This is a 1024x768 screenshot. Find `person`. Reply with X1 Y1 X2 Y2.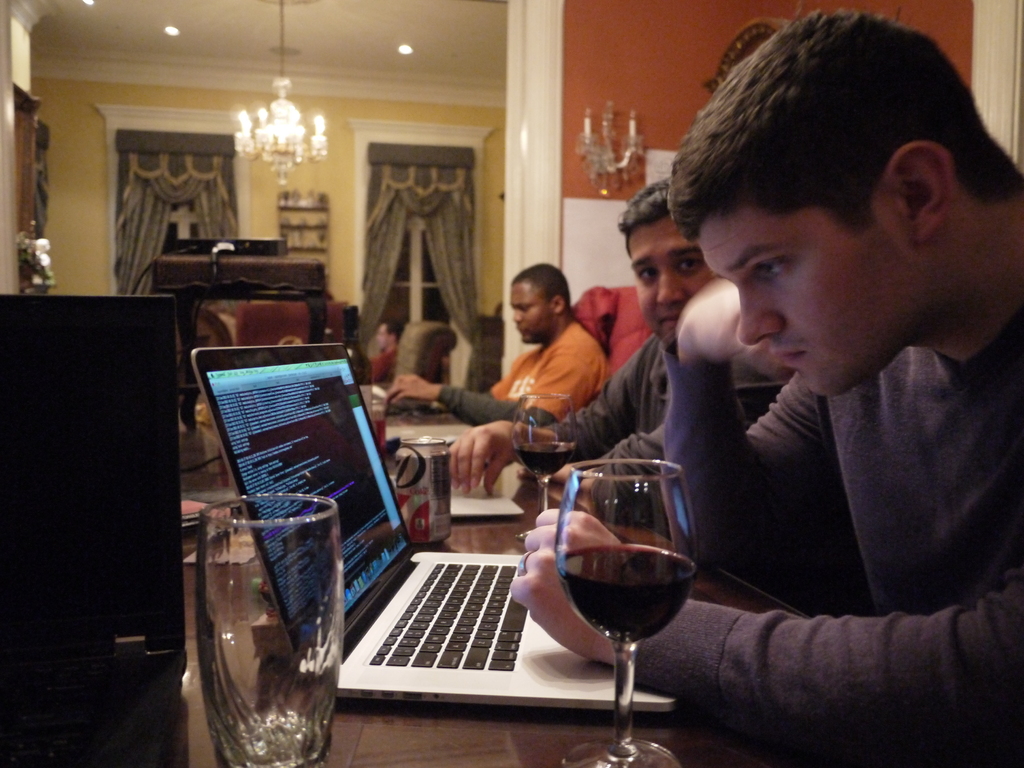
378 255 616 437.
